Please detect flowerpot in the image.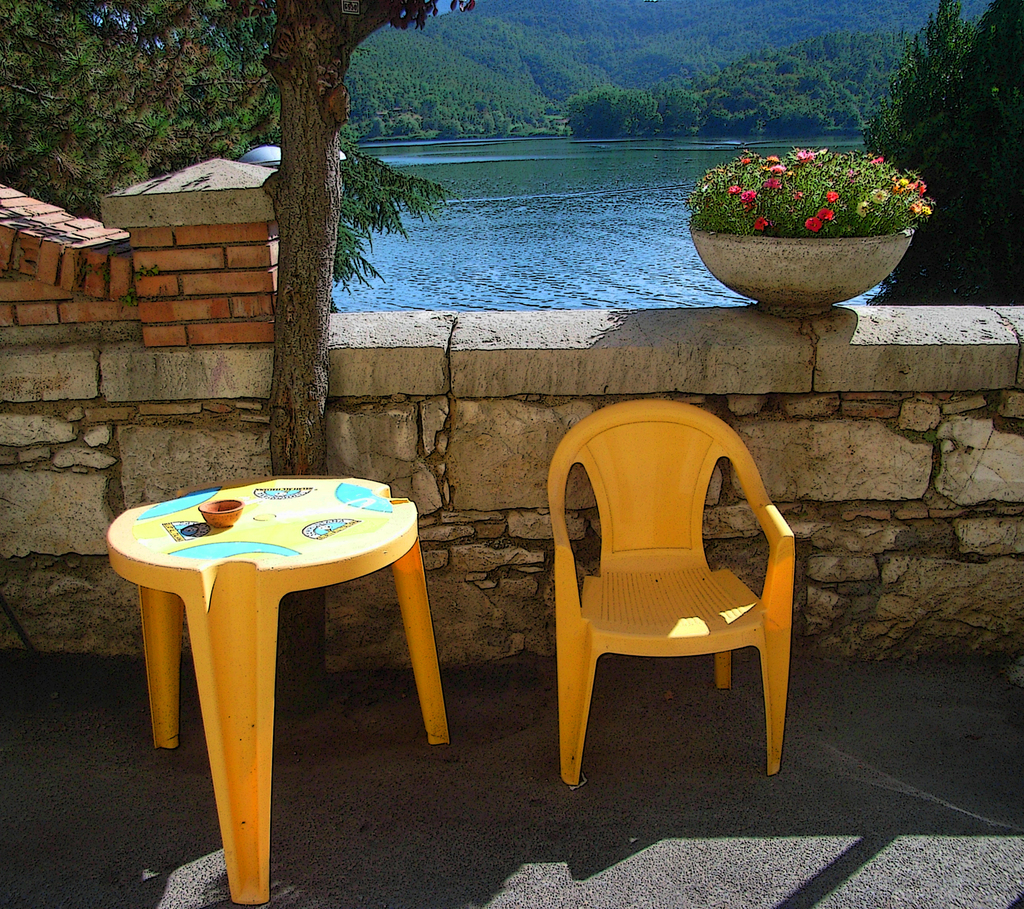
[682, 163, 927, 315].
